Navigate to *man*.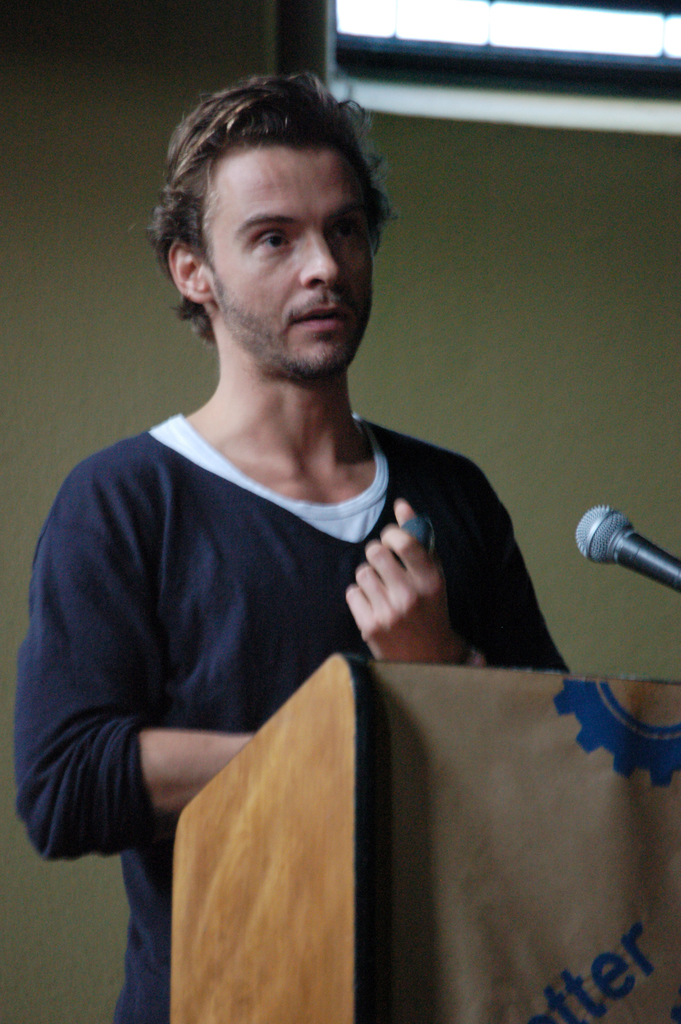
Navigation target: {"left": 29, "top": 80, "right": 573, "bottom": 933}.
